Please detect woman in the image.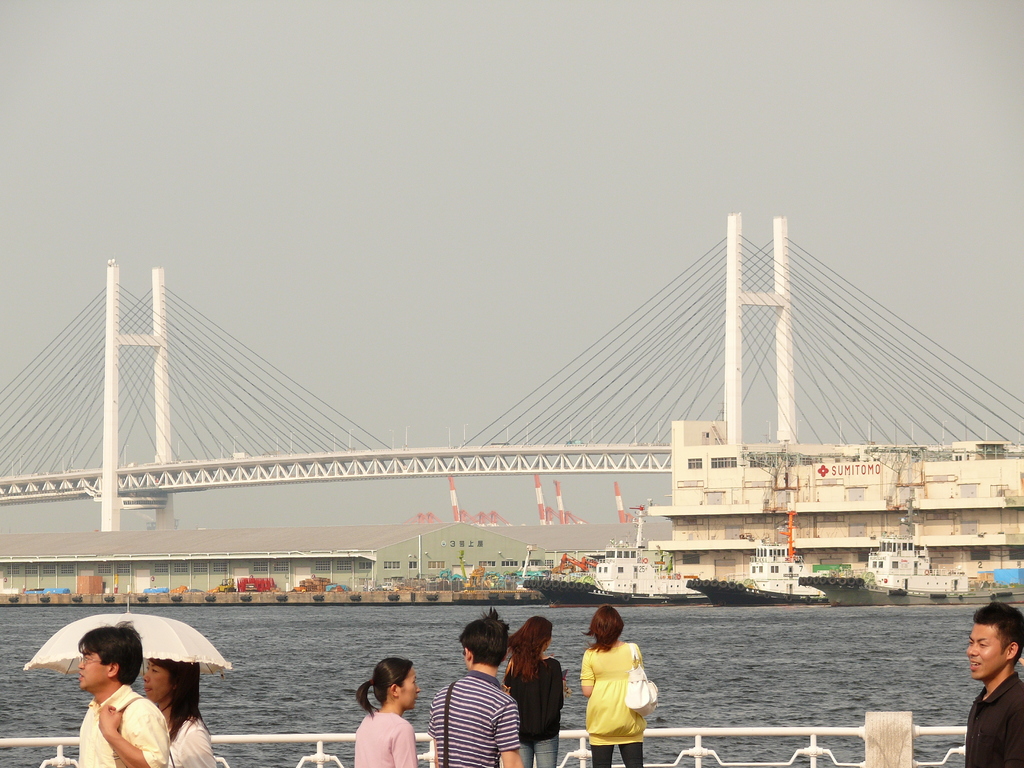
351/658/417/767.
